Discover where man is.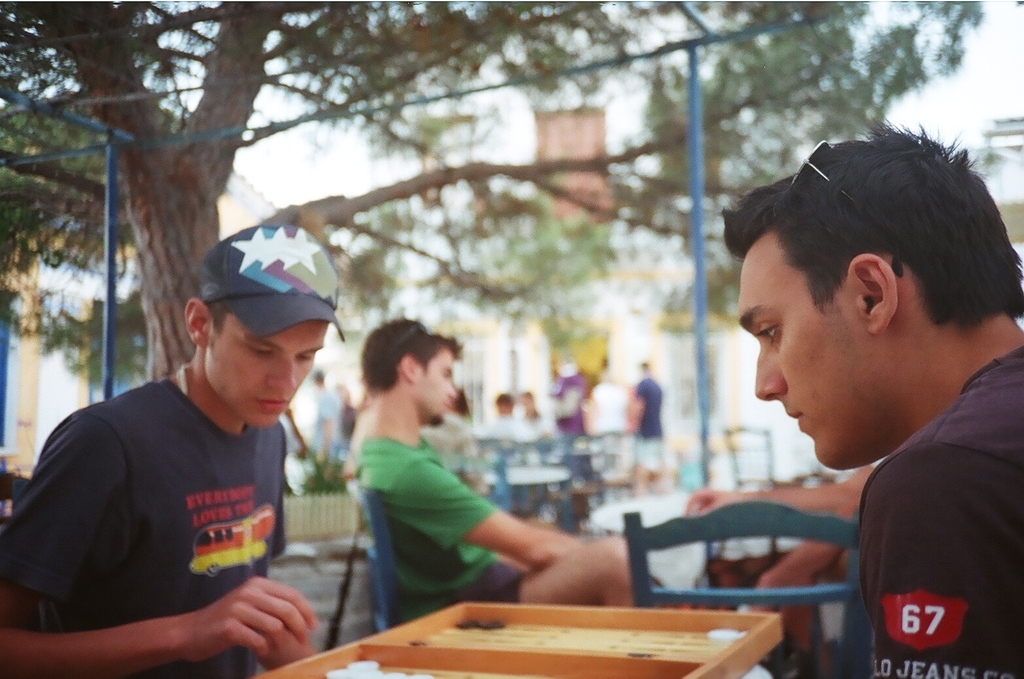
Discovered at 718:112:1016:678.
